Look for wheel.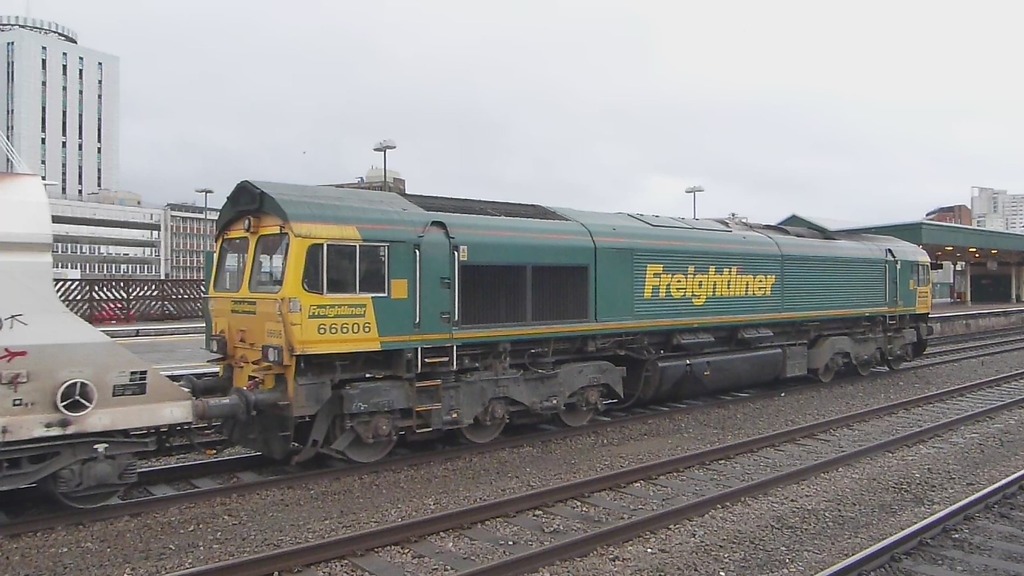
Found: x1=818, y1=367, x2=836, y2=381.
